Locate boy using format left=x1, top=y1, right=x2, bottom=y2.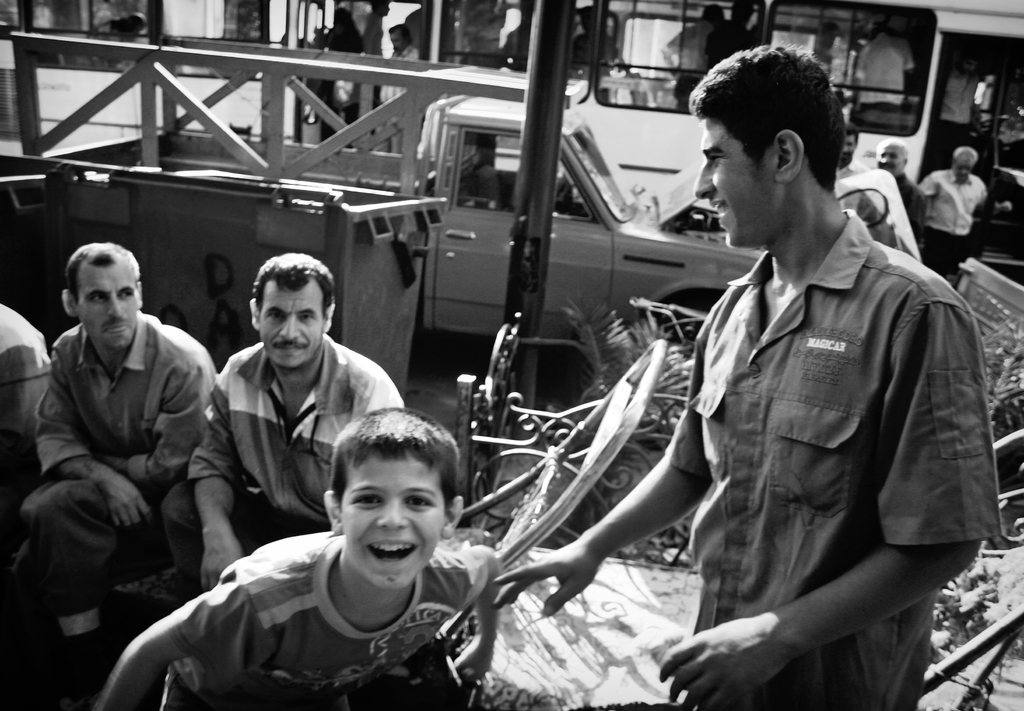
left=491, top=47, right=1005, bottom=710.
